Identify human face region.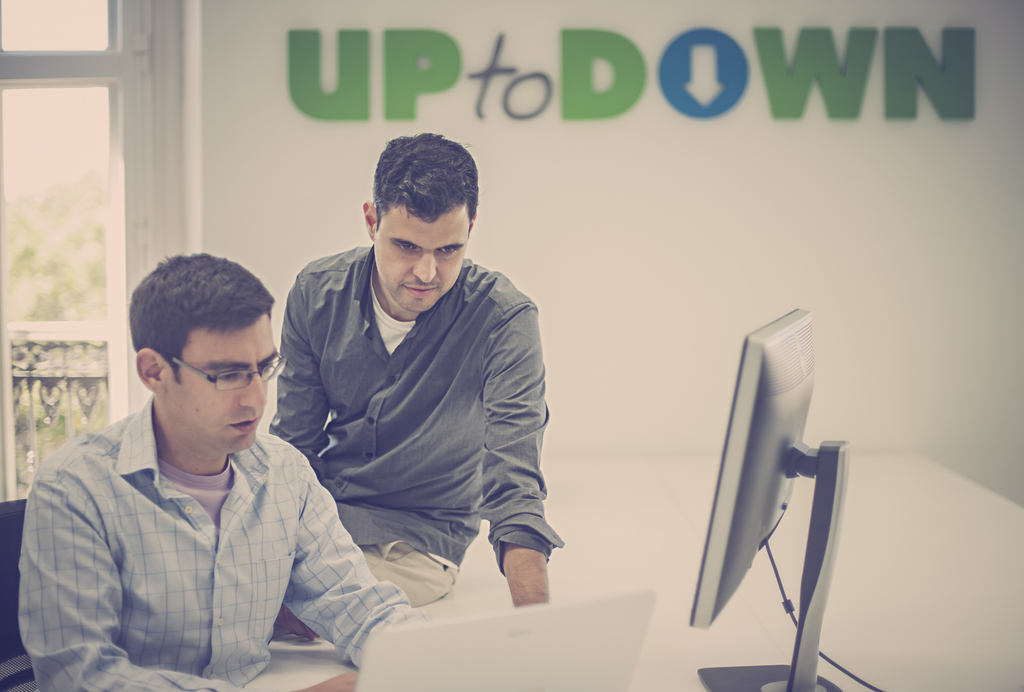
Region: bbox=[174, 316, 278, 453].
